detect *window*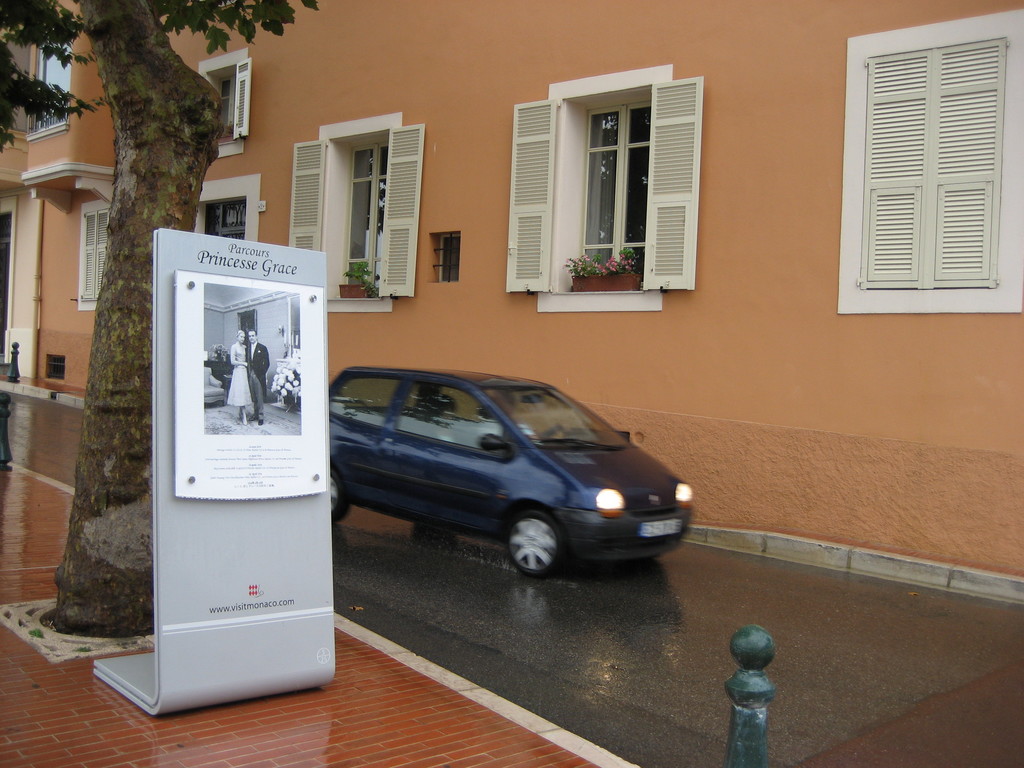
205:67:236:134
